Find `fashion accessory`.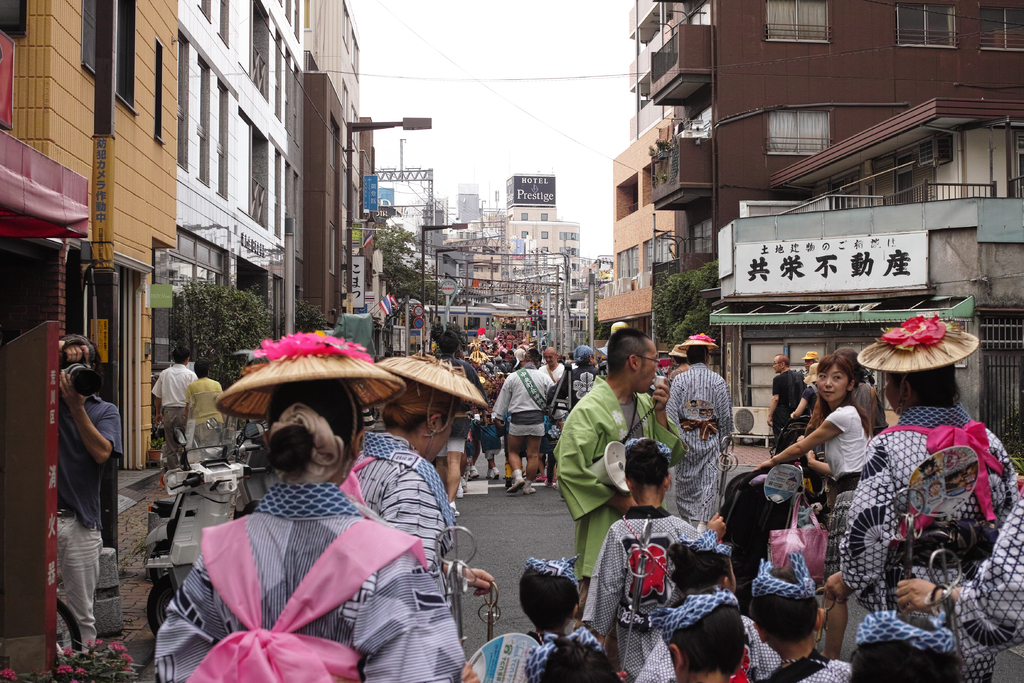
<bbox>692, 524, 734, 553</bbox>.
